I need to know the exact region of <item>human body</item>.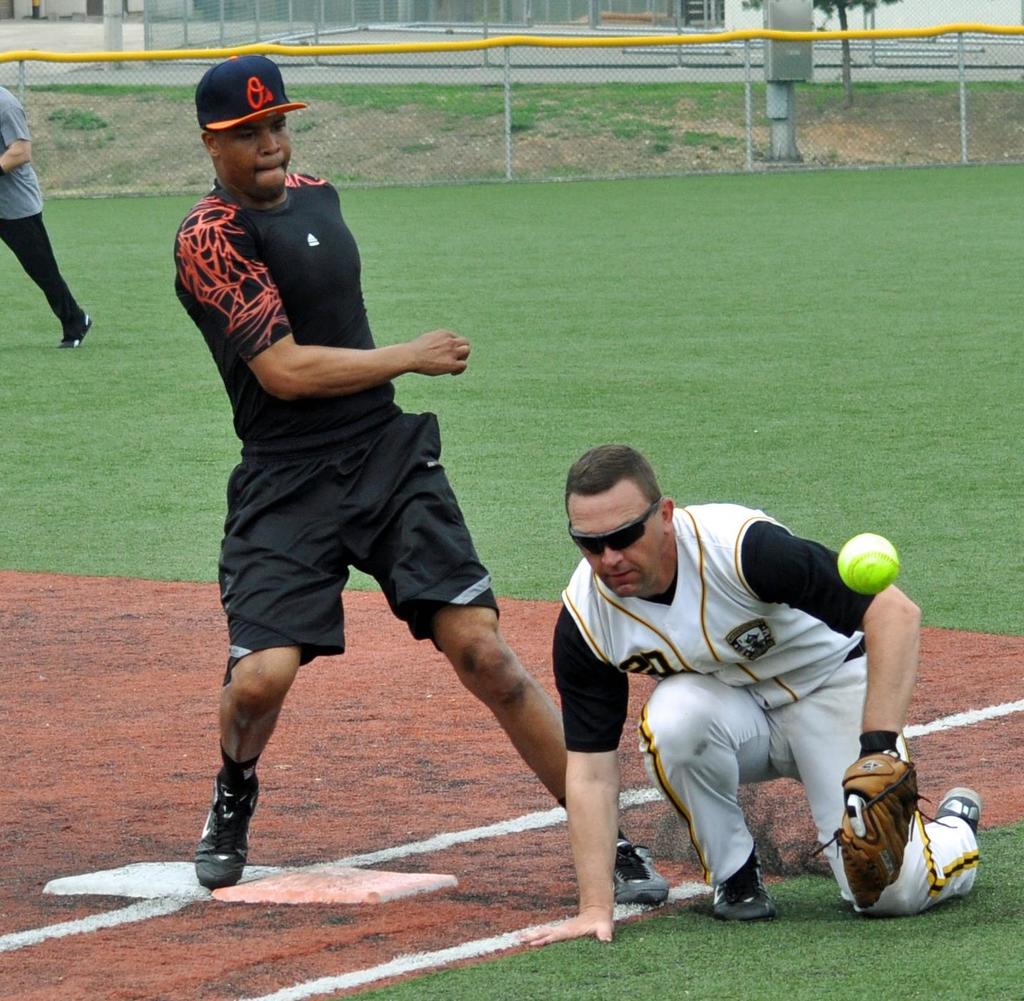
Region: region(0, 89, 92, 345).
